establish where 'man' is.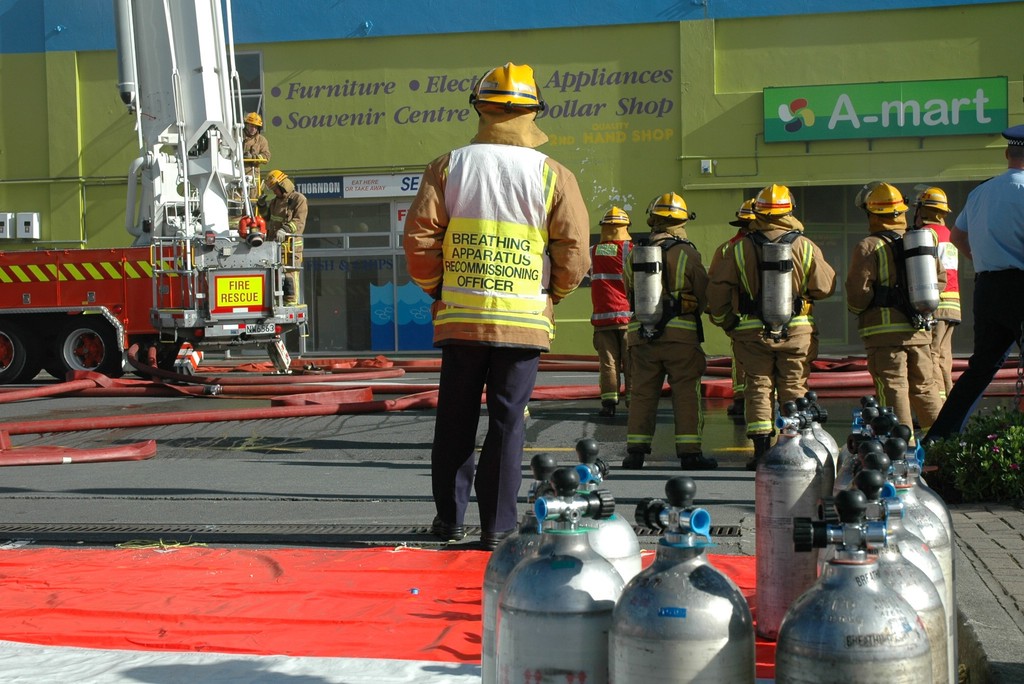
Established at <bbox>397, 83, 591, 553</bbox>.
